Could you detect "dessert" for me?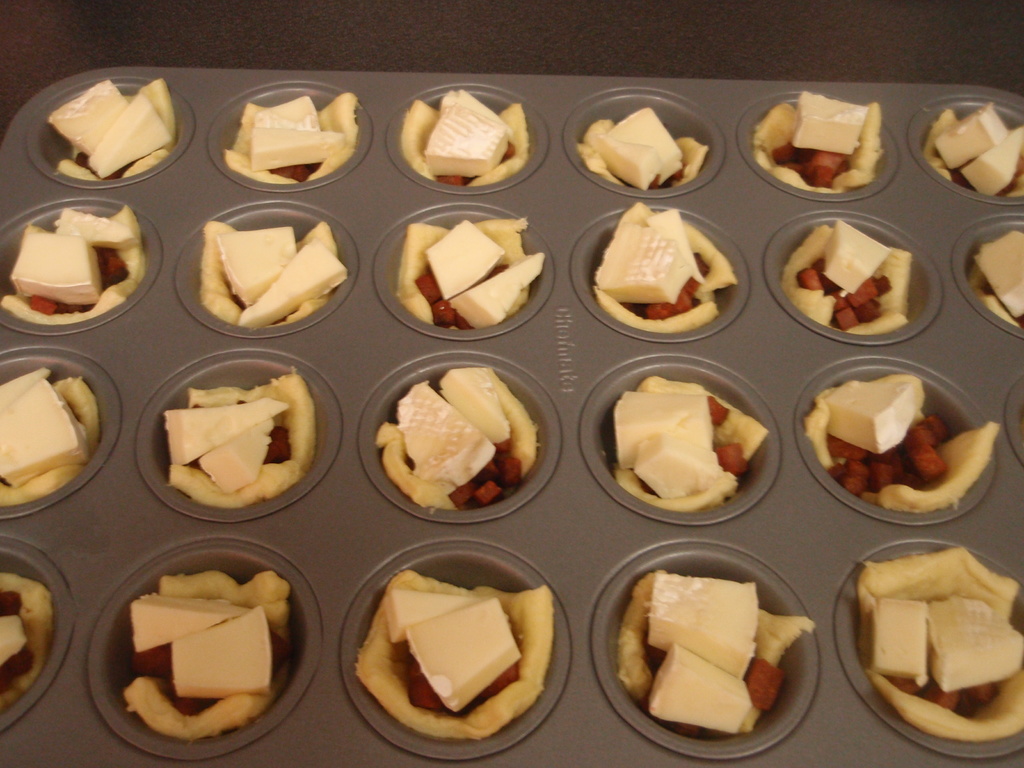
Detection result: detection(596, 368, 781, 511).
